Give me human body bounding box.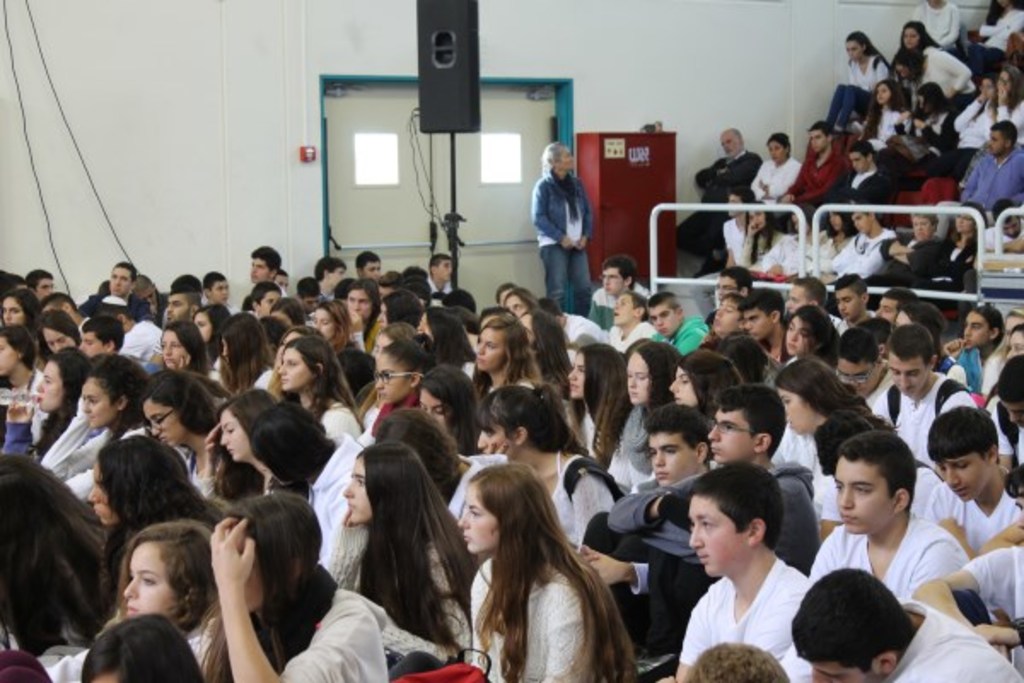
Rect(957, 118, 1022, 219).
